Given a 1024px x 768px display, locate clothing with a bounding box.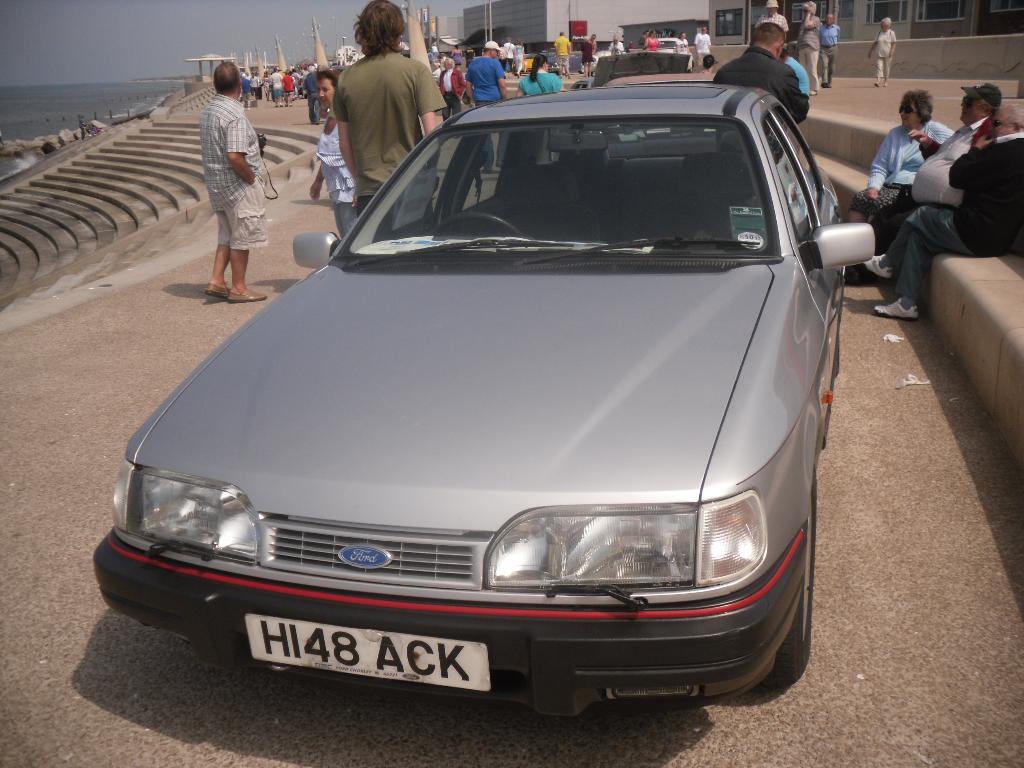
Located: (left=328, top=45, right=452, bottom=202).
